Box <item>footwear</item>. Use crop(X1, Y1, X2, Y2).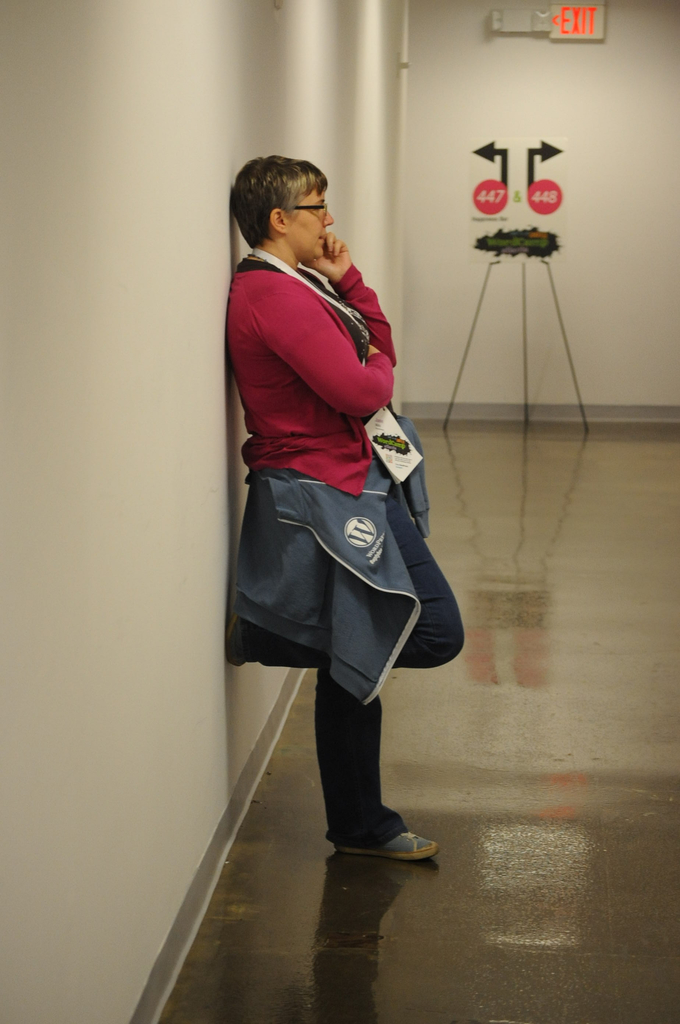
crop(330, 820, 440, 879).
